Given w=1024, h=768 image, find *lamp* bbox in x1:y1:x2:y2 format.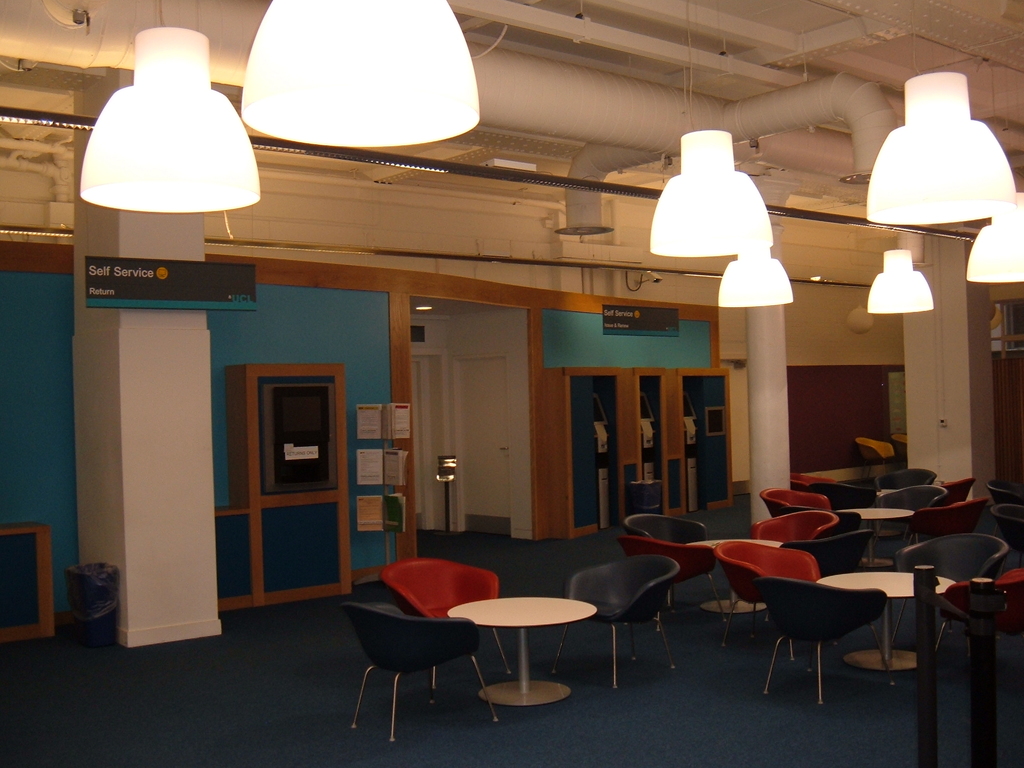
413:303:433:312.
